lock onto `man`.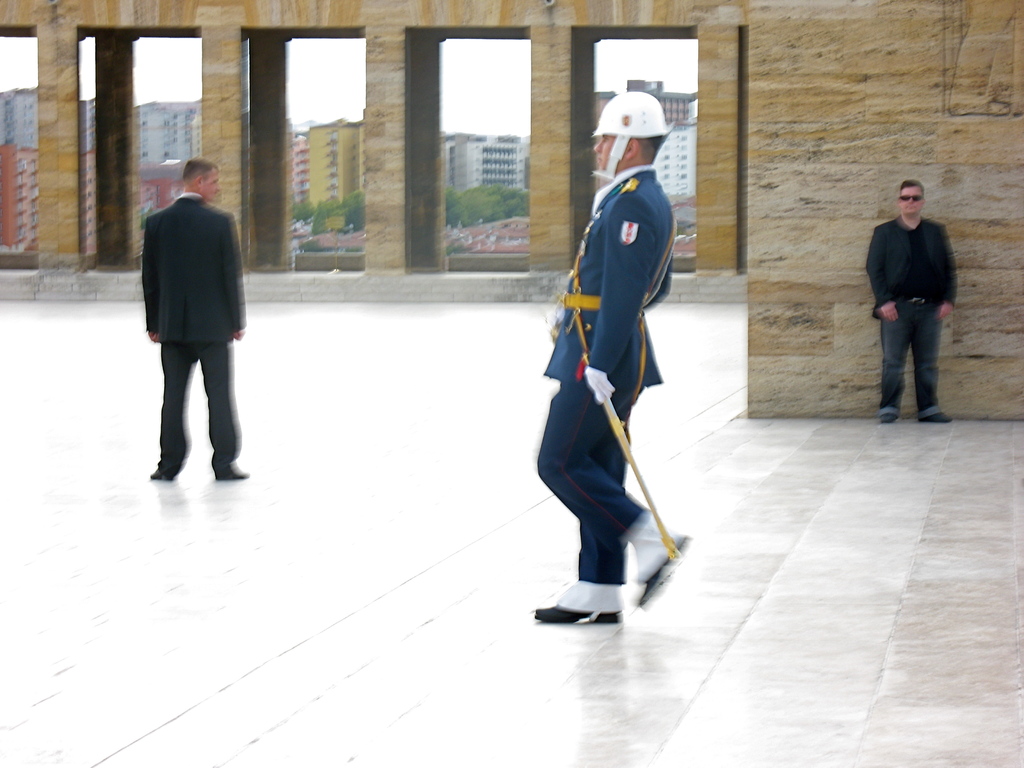
Locked: {"x1": 857, "y1": 177, "x2": 959, "y2": 427}.
